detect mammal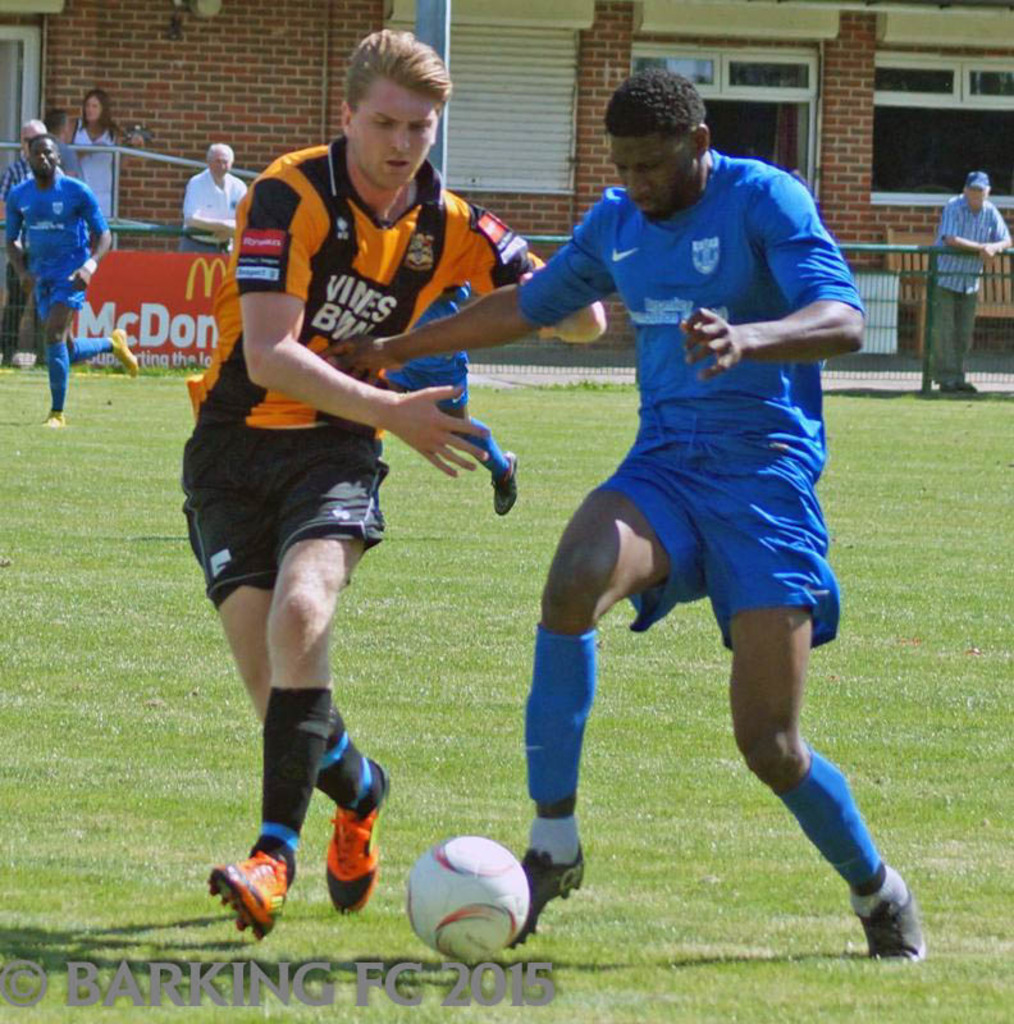
x1=74 y1=86 x2=142 y2=243
